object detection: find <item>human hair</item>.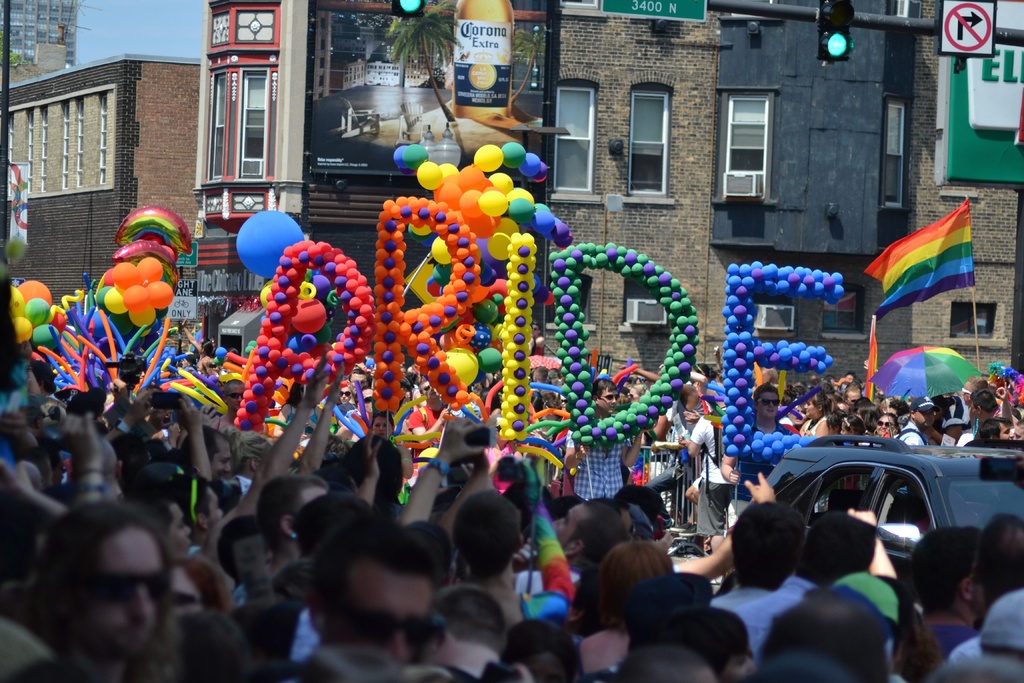
detection(302, 513, 451, 616).
